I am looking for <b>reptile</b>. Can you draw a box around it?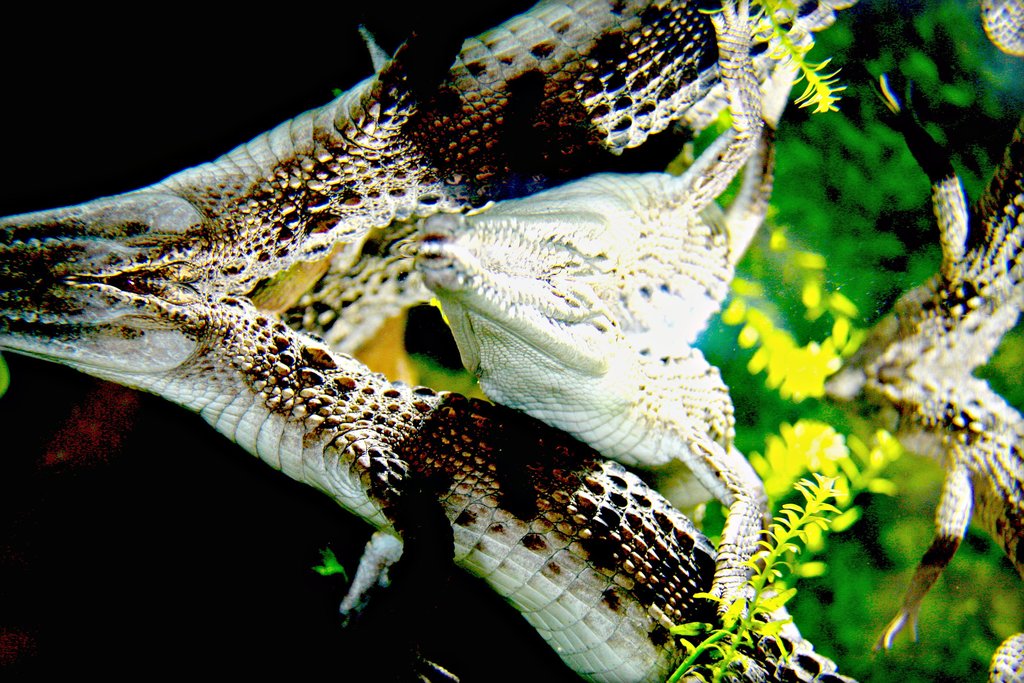
Sure, the bounding box is [819,366,1023,682].
